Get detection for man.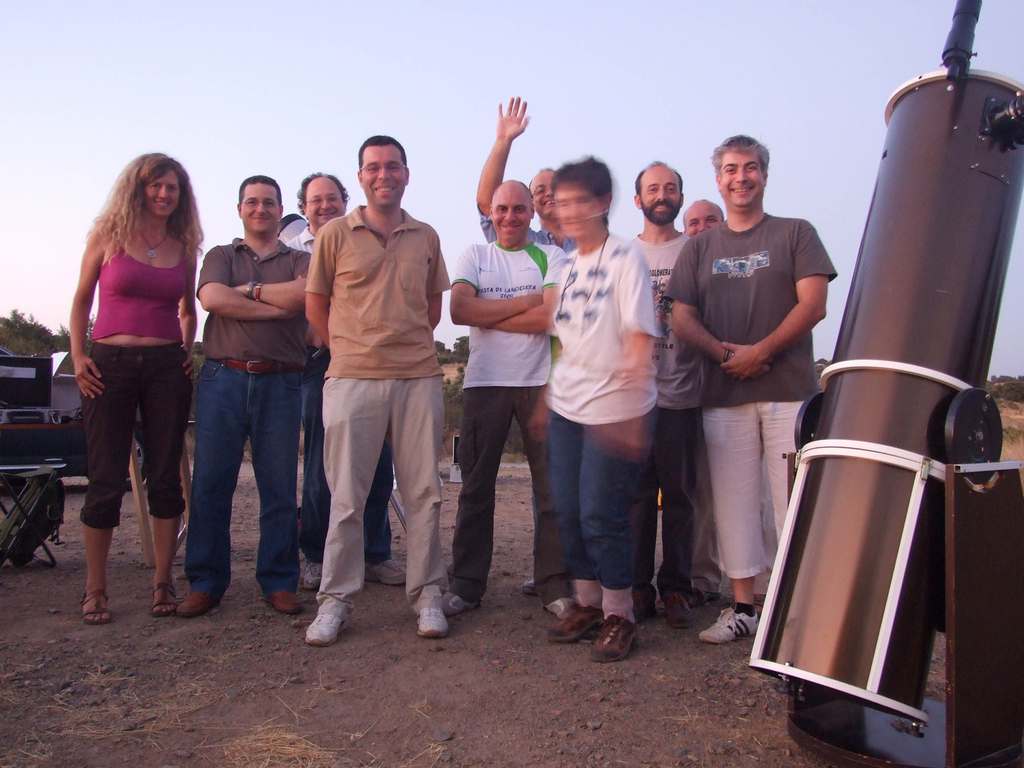
Detection: select_region(447, 172, 577, 616).
